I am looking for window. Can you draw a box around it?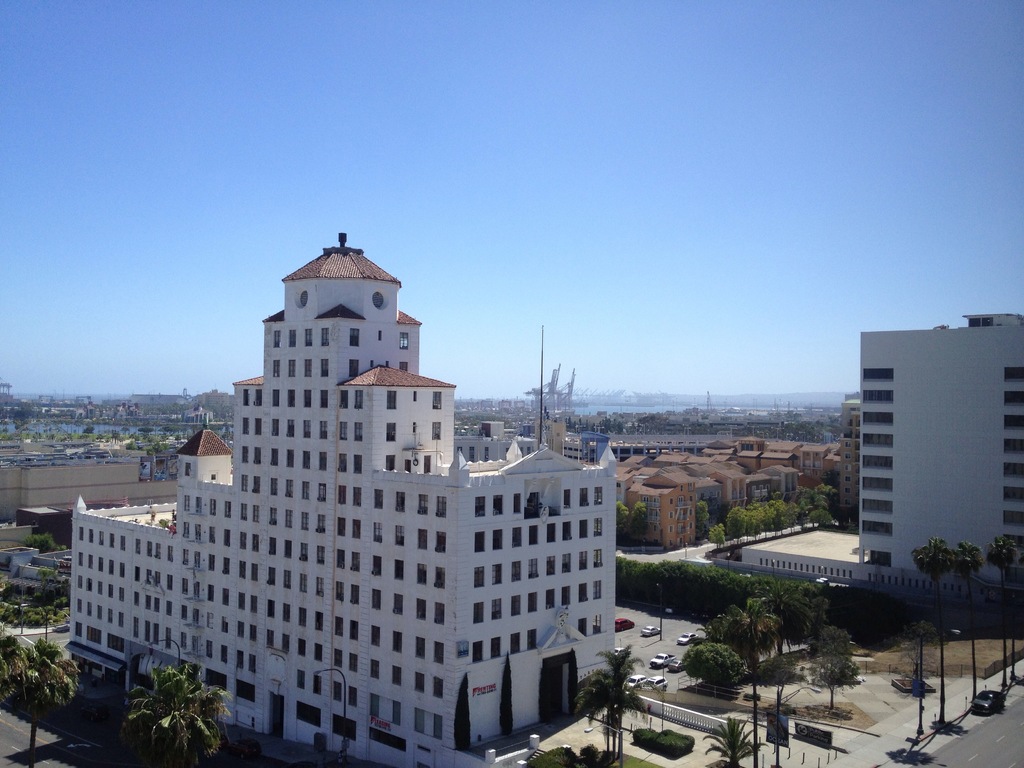
Sure, the bounding box is {"x1": 304, "y1": 388, "x2": 312, "y2": 407}.
